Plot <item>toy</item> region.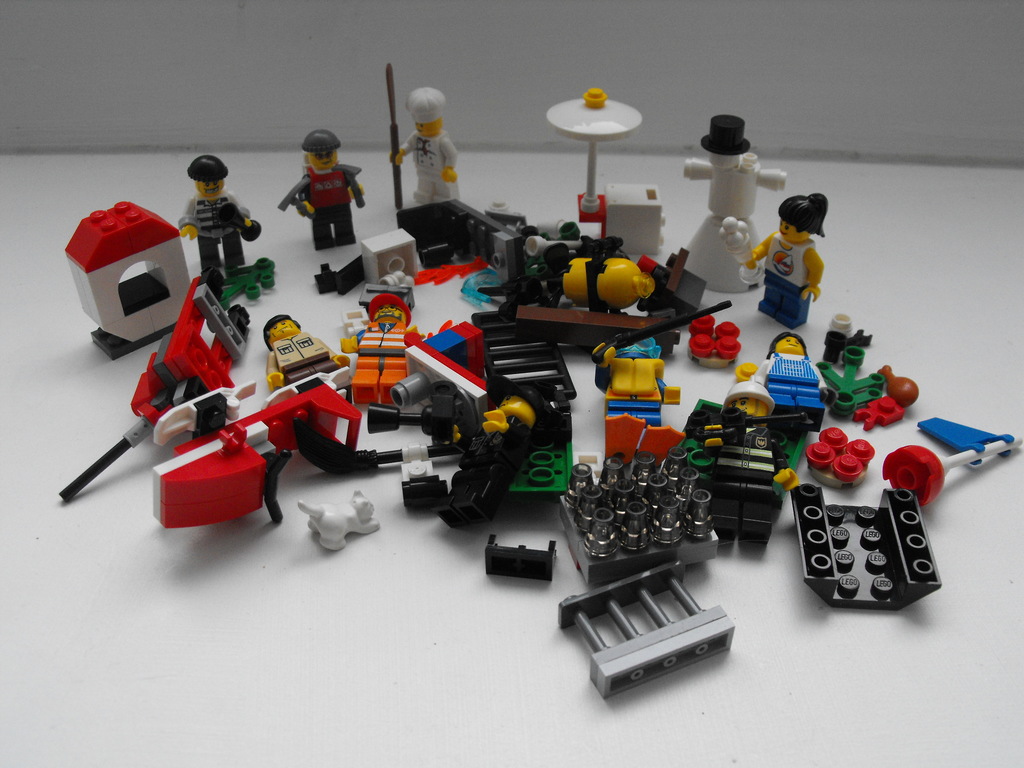
Plotted at bbox(687, 116, 787, 295).
